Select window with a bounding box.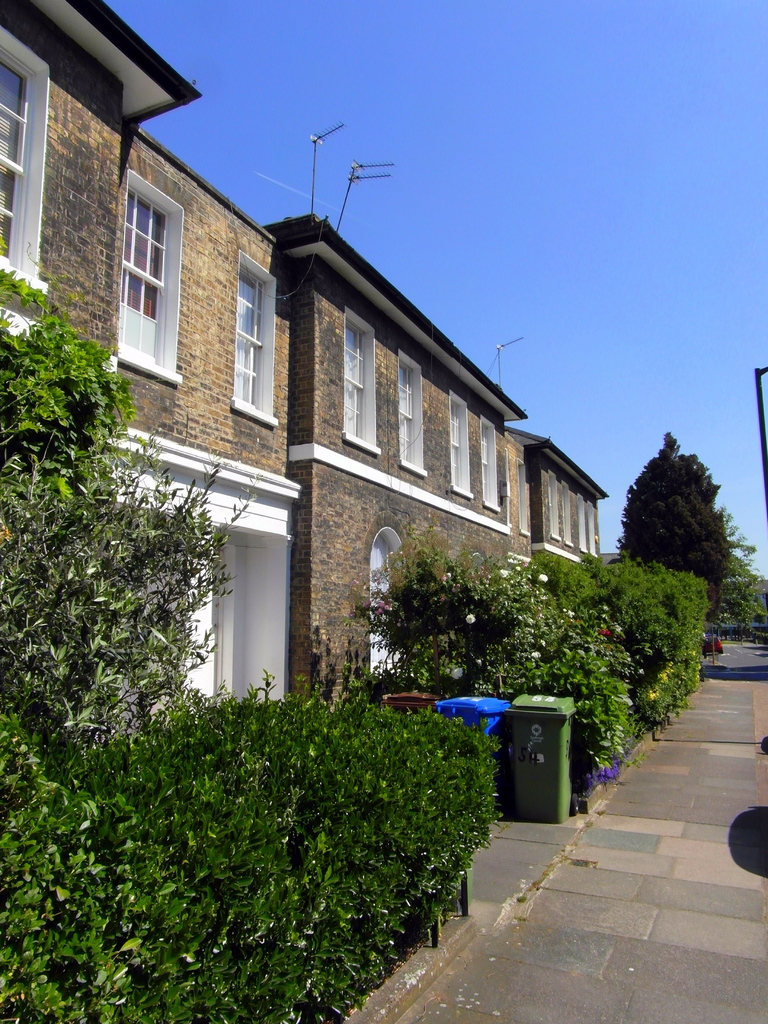
crop(0, 23, 52, 348).
